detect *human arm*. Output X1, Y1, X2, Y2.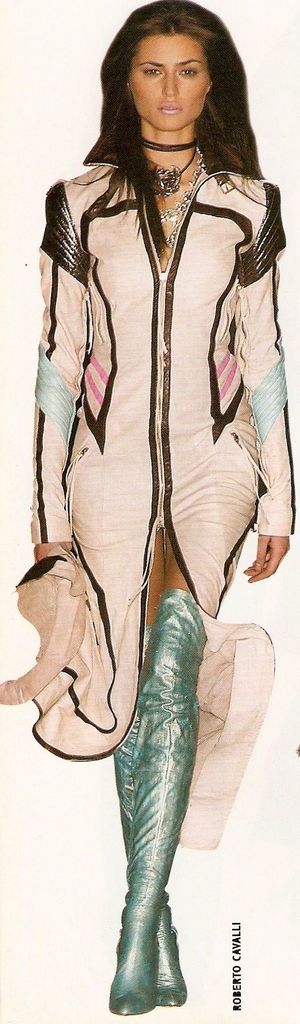
233, 178, 299, 589.
